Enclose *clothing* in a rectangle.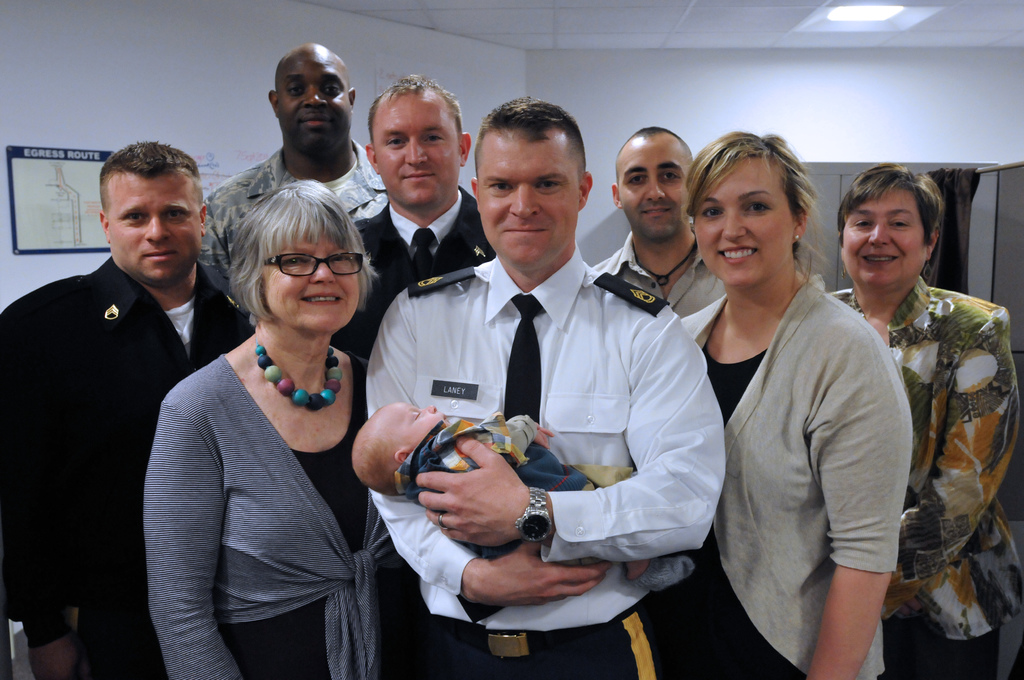
826/275/1020/679.
